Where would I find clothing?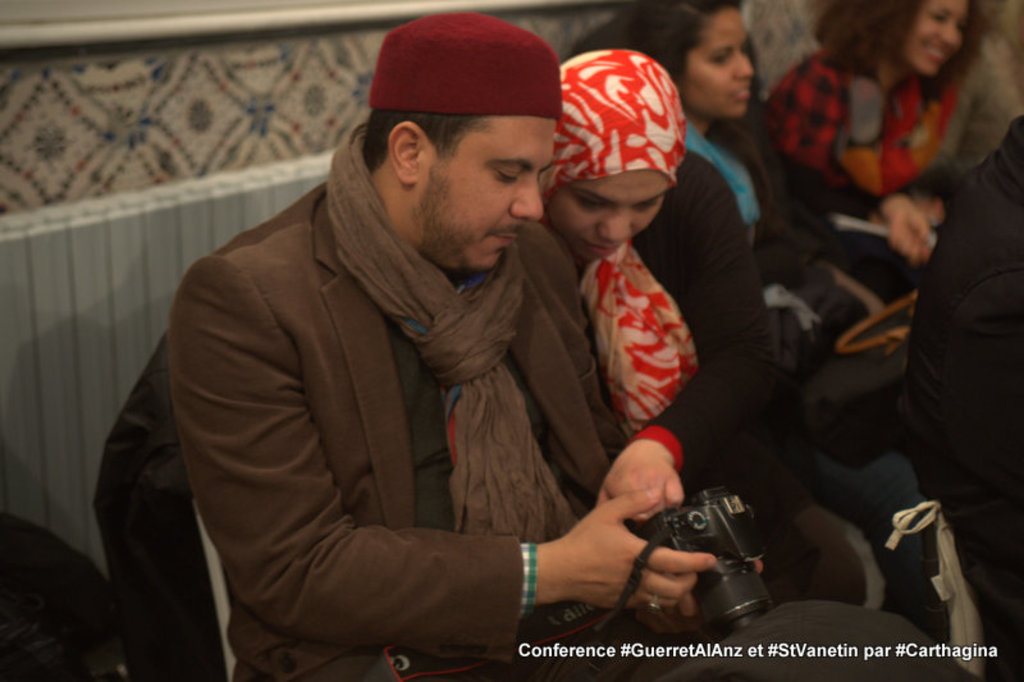
At [755, 44, 965, 306].
